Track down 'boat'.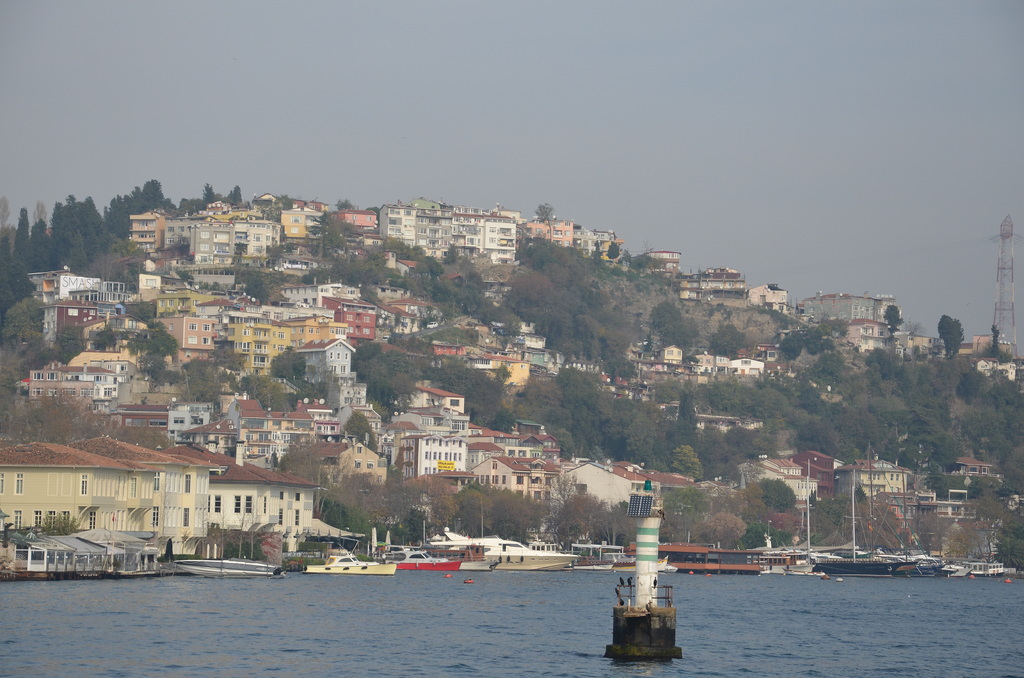
Tracked to select_region(625, 563, 675, 571).
